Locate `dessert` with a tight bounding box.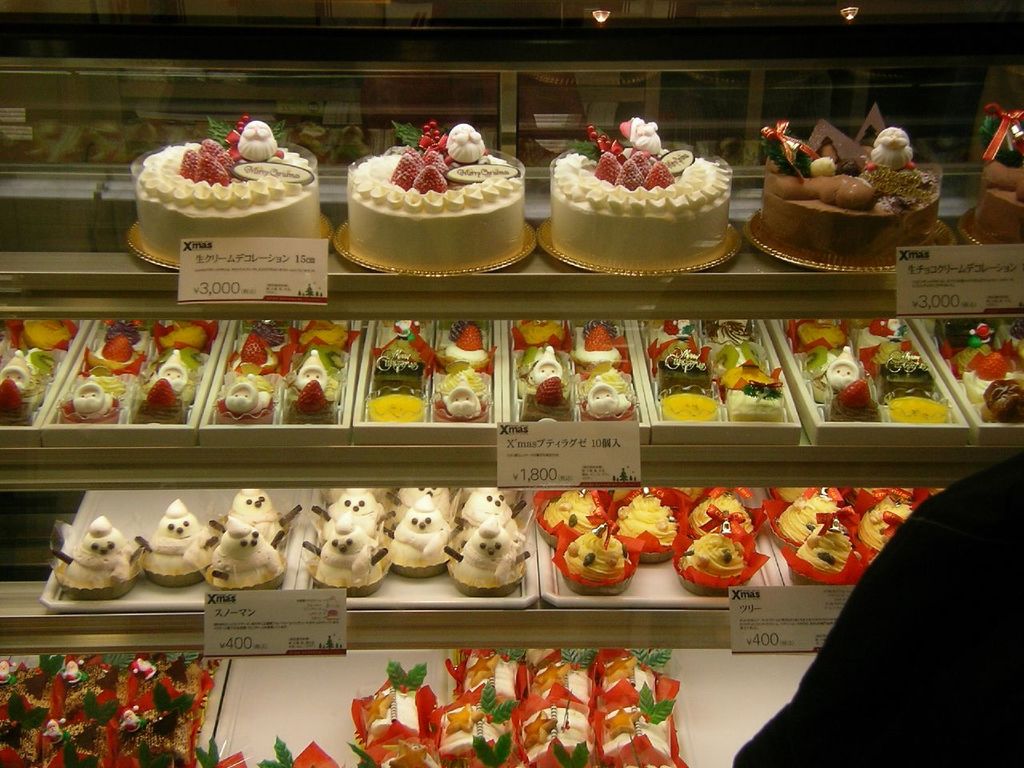
locate(351, 666, 442, 741).
